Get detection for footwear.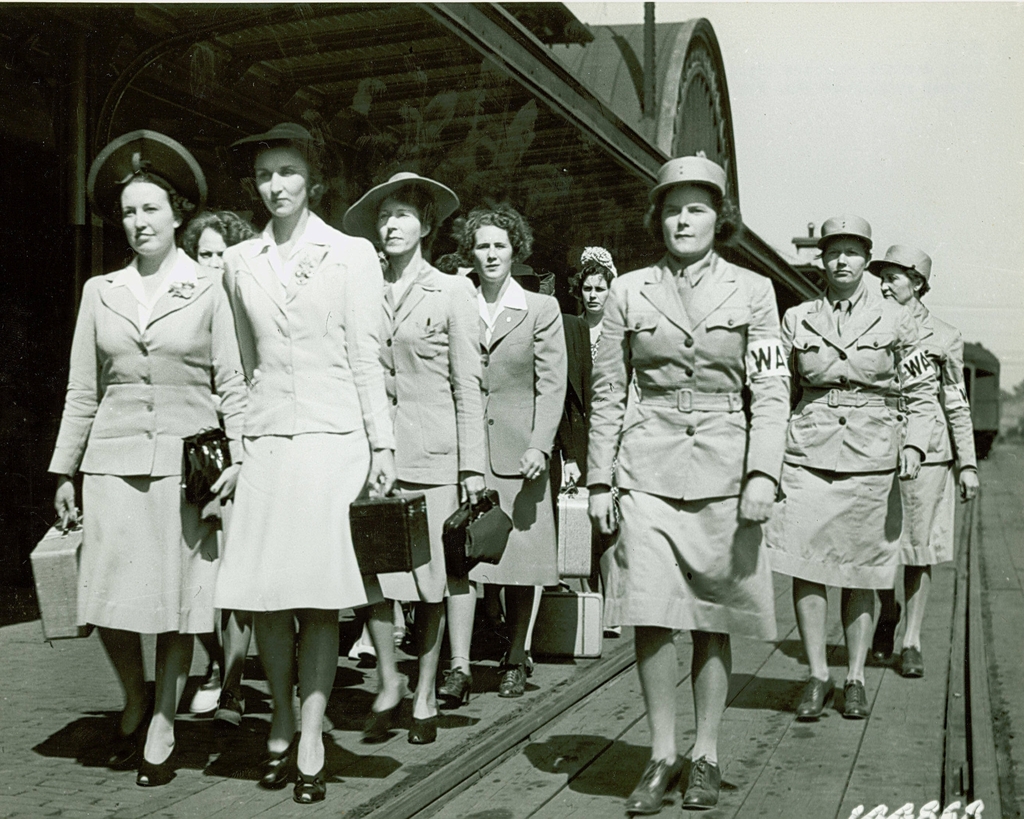
Detection: region(410, 711, 440, 745).
